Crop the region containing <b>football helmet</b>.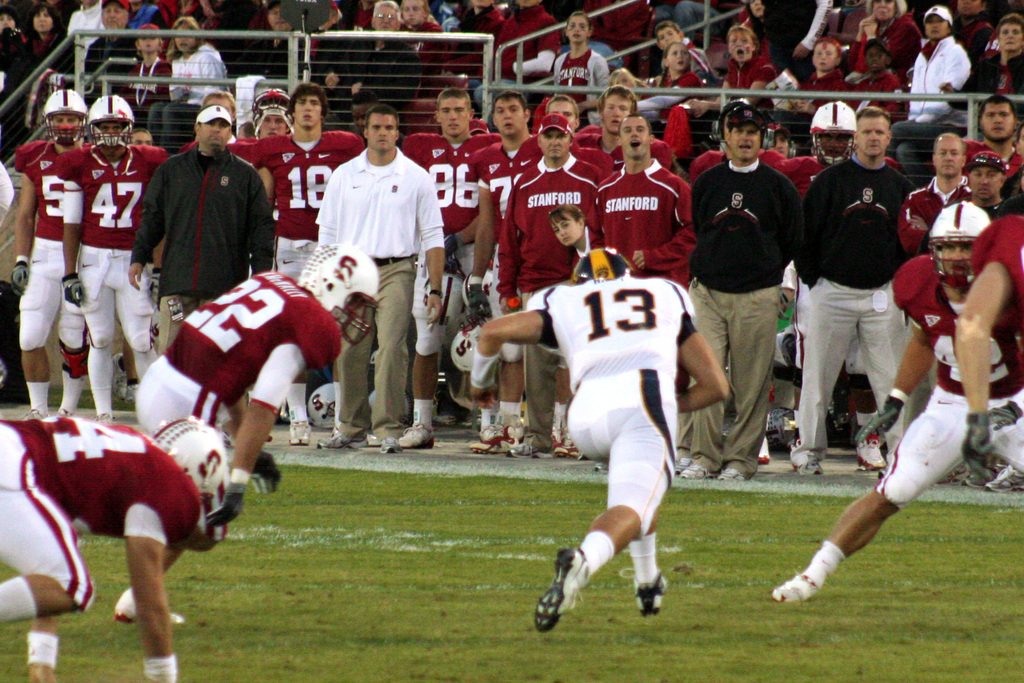
Crop region: l=925, t=199, r=996, b=293.
